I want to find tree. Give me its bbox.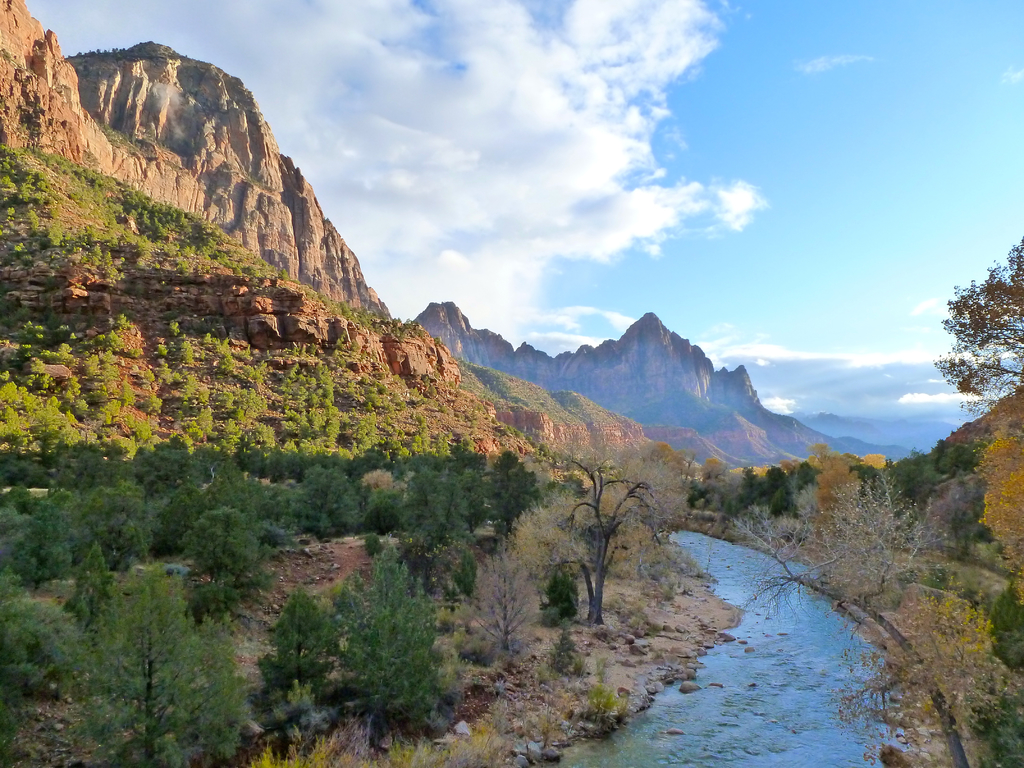
931, 237, 1023, 477.
